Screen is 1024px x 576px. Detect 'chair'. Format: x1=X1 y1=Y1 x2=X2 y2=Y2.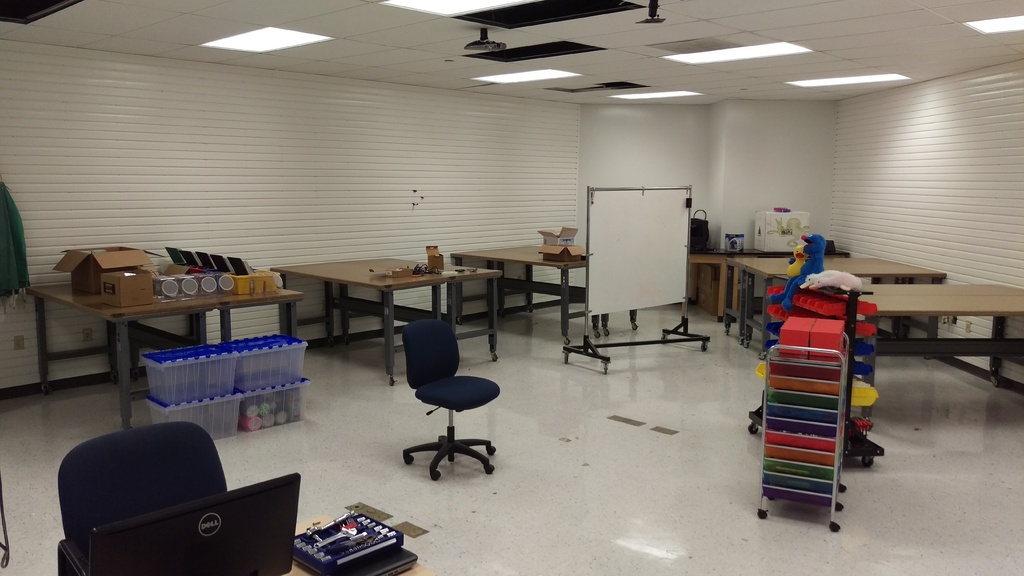
x1=404 y1=315 x2=499 y2=481.
